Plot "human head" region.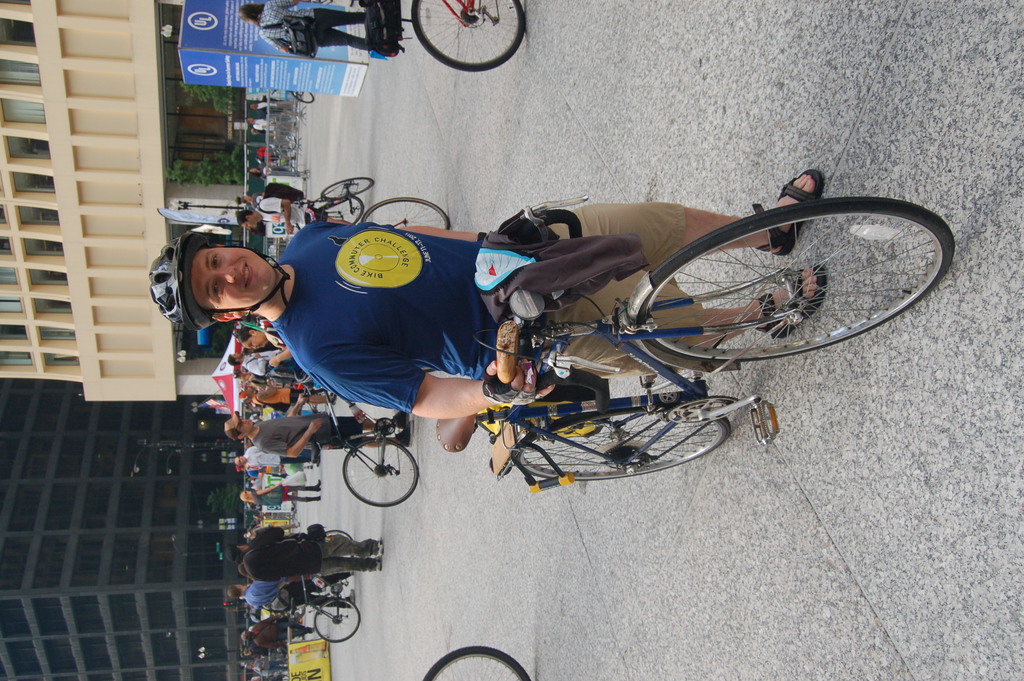
Plotted at <box>236,1,260,22</box>.
